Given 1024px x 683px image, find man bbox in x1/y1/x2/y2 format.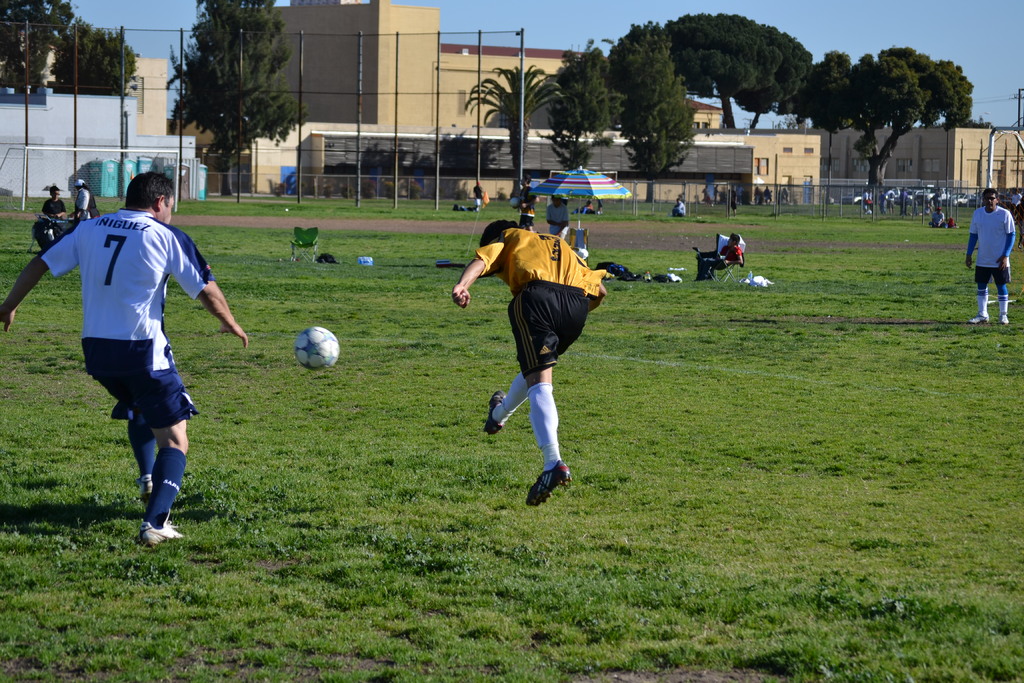
950/186/1014/333.
